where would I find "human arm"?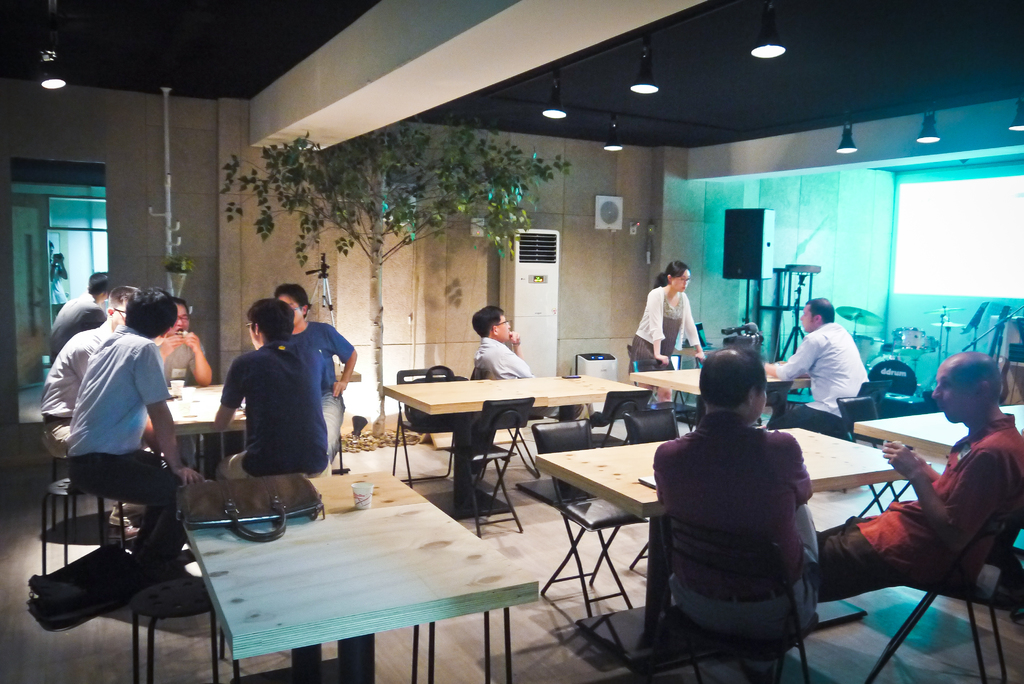
At x1=506, y1=329, x2=522, y2=358.
